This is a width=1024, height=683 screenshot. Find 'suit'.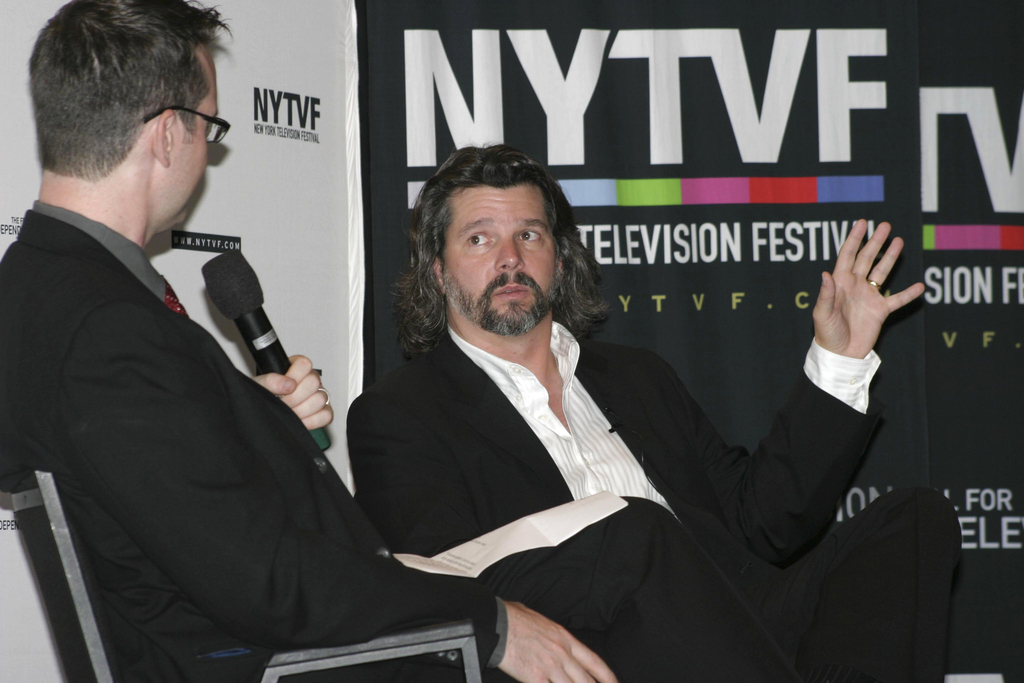
Bounding box: pyautogui.locateOnScreen(348, 323, 963, 682).
